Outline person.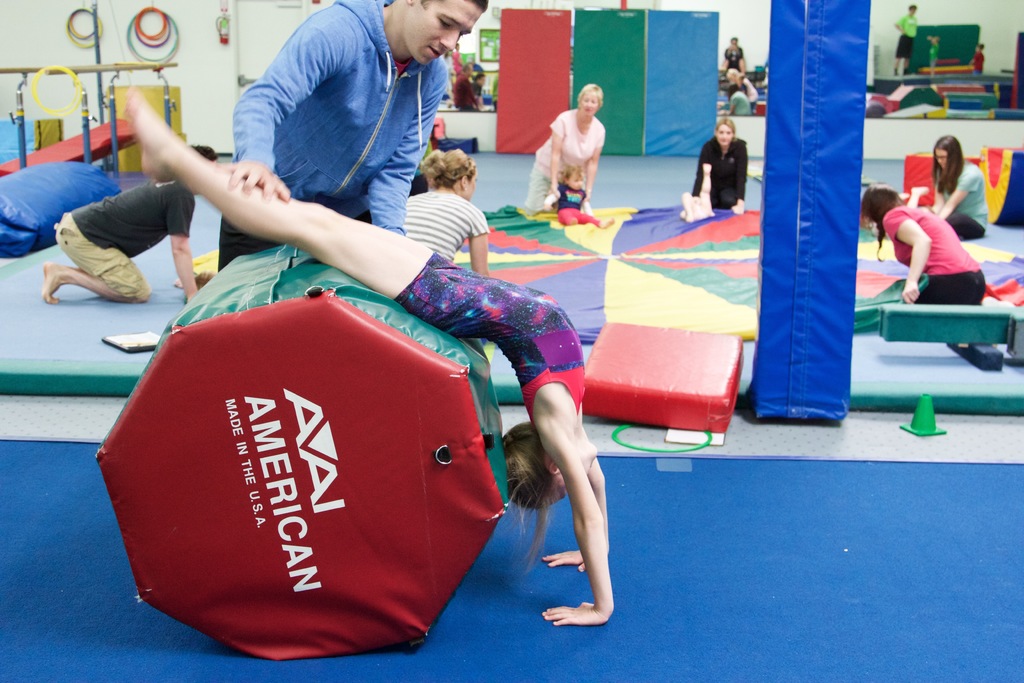
Outline: 730,71,742,113.
